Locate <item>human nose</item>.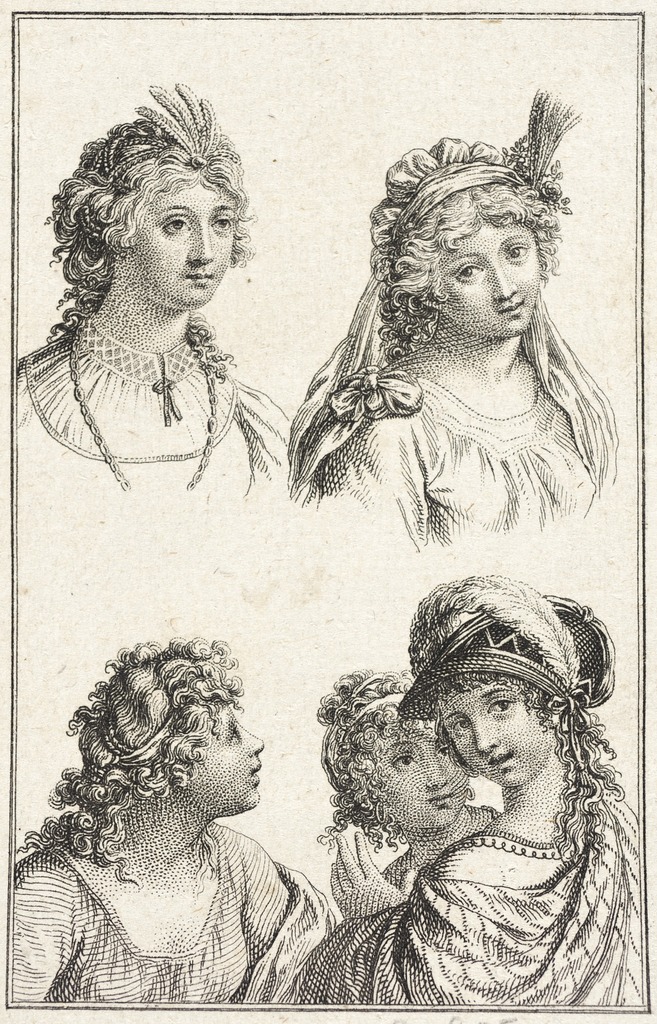
Bounding box: [x1=181, y1=223, x2=216, y2=269].
